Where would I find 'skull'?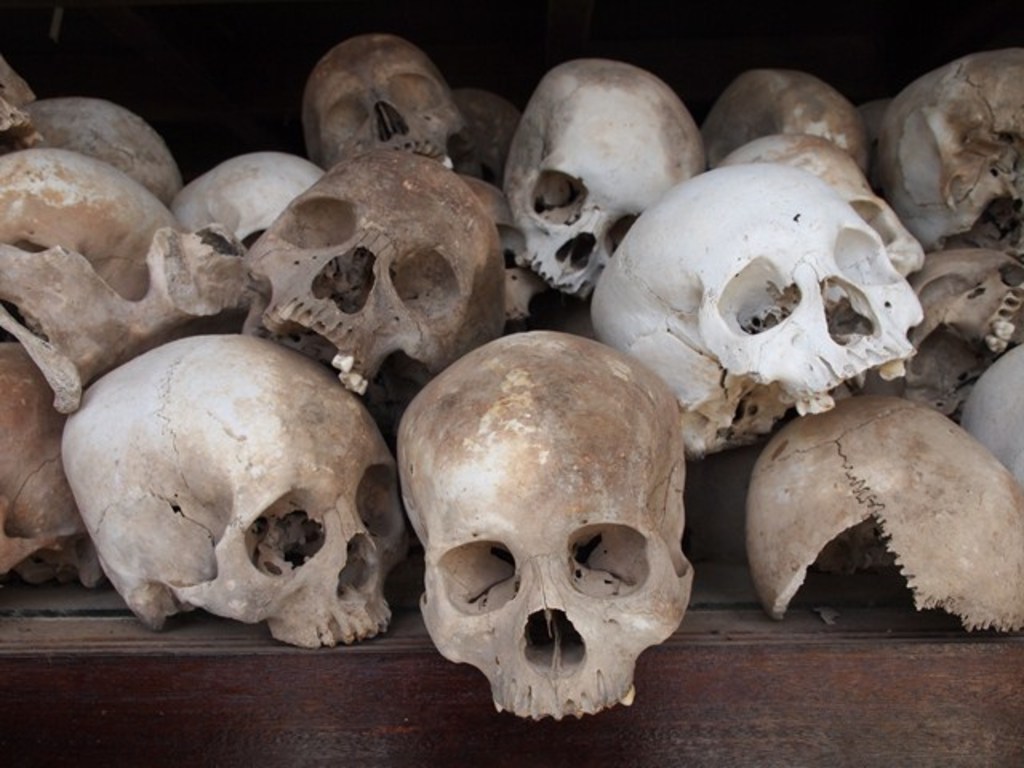
At locate(869, 61, 1022, 256).
